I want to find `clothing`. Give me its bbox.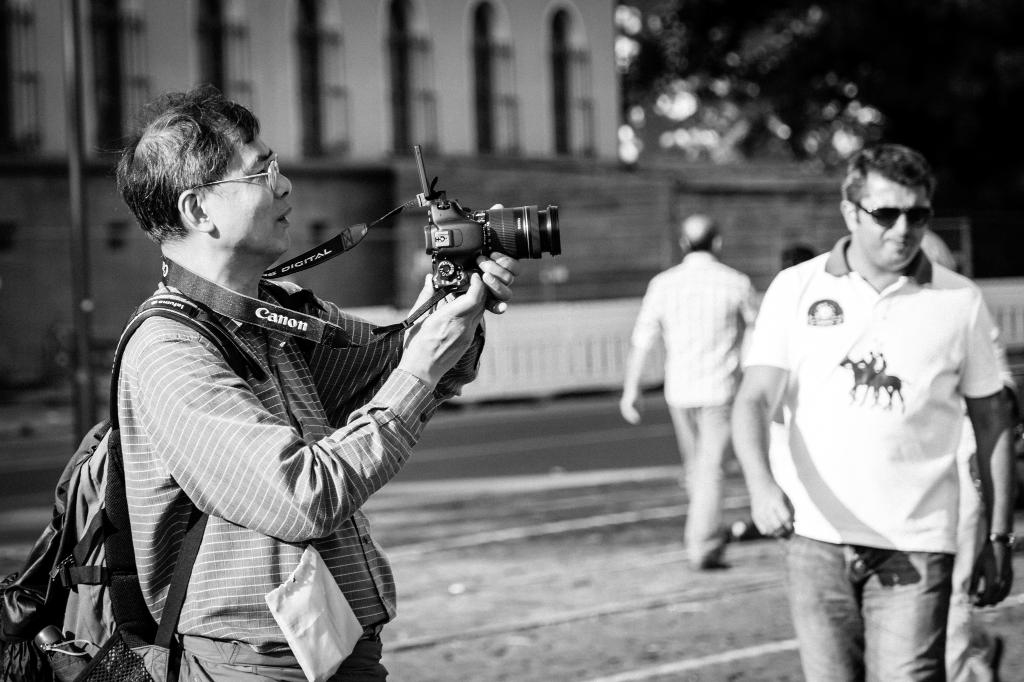
(914, 223, 954, 267).
